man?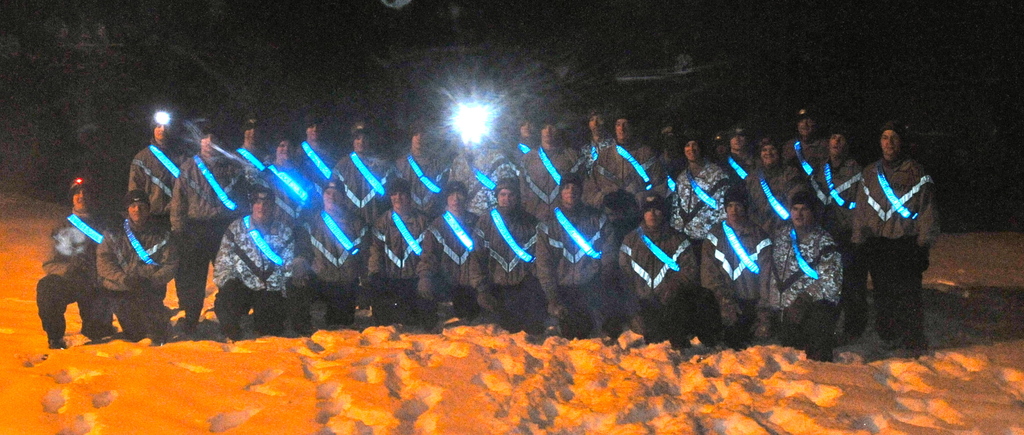
{"x1": 125, "y1": 117, "x2": 191, "y2": 229}
